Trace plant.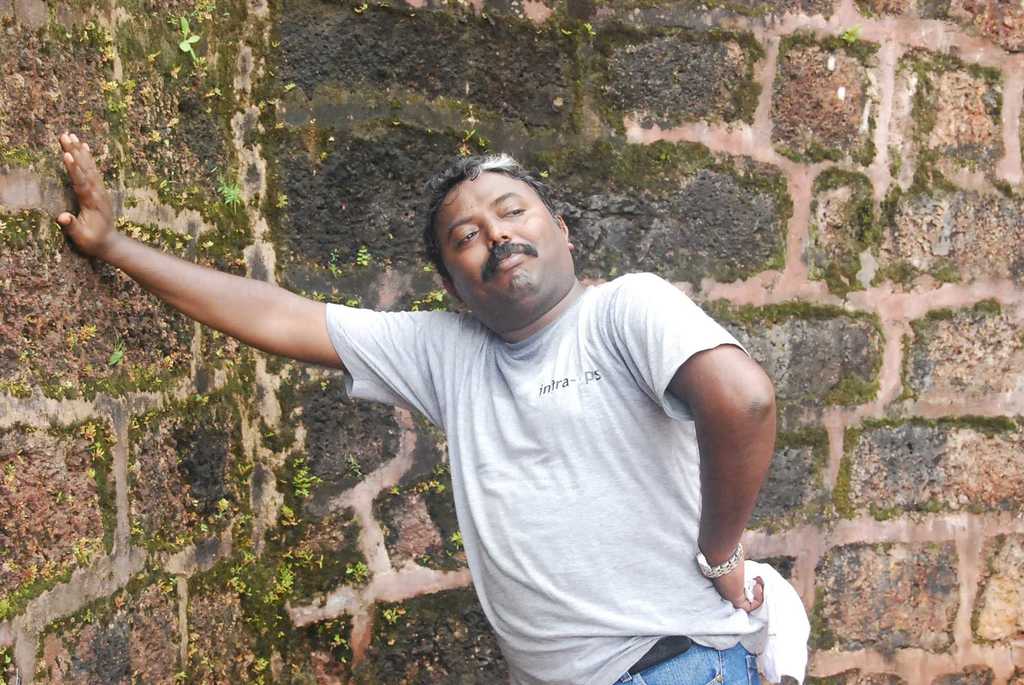
Traced to <bbox>345, 296, 360, 308</bbox>.
